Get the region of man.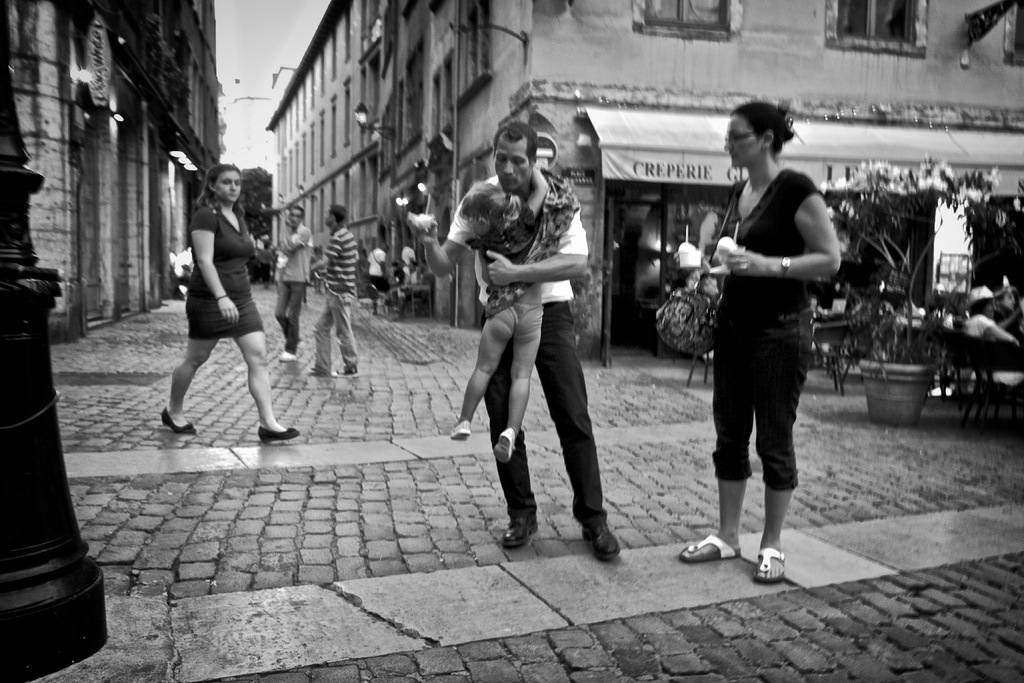
box=[305, 204, 365, 366].
